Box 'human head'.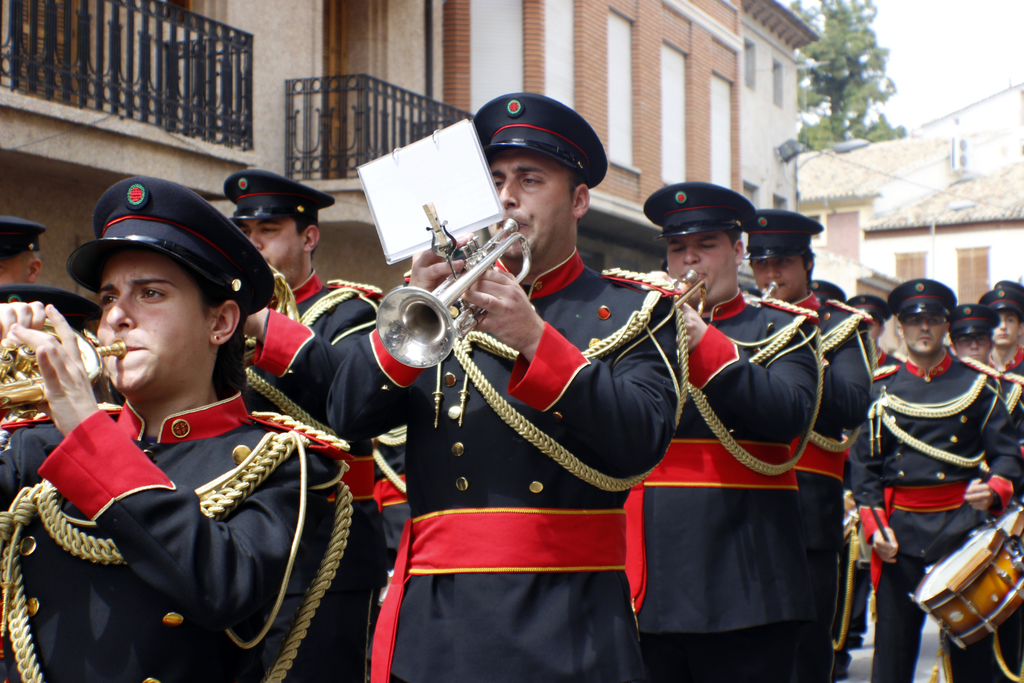
box=[241, 178, 321, 286].
